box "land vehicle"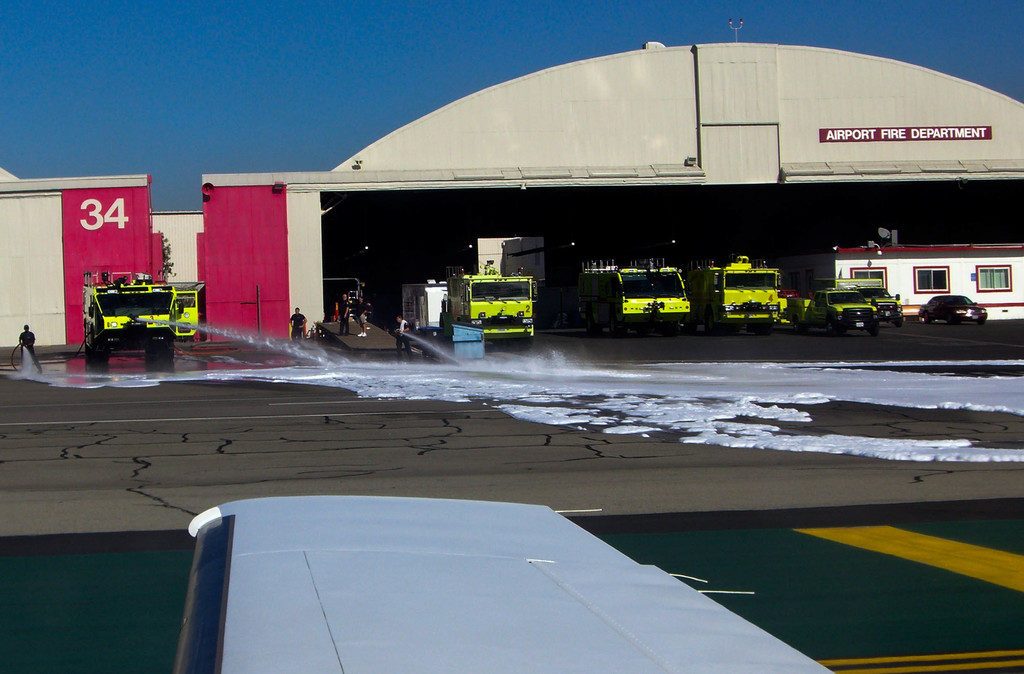
pyautogui.locateOnScreen(79, 271, 169, 364)
